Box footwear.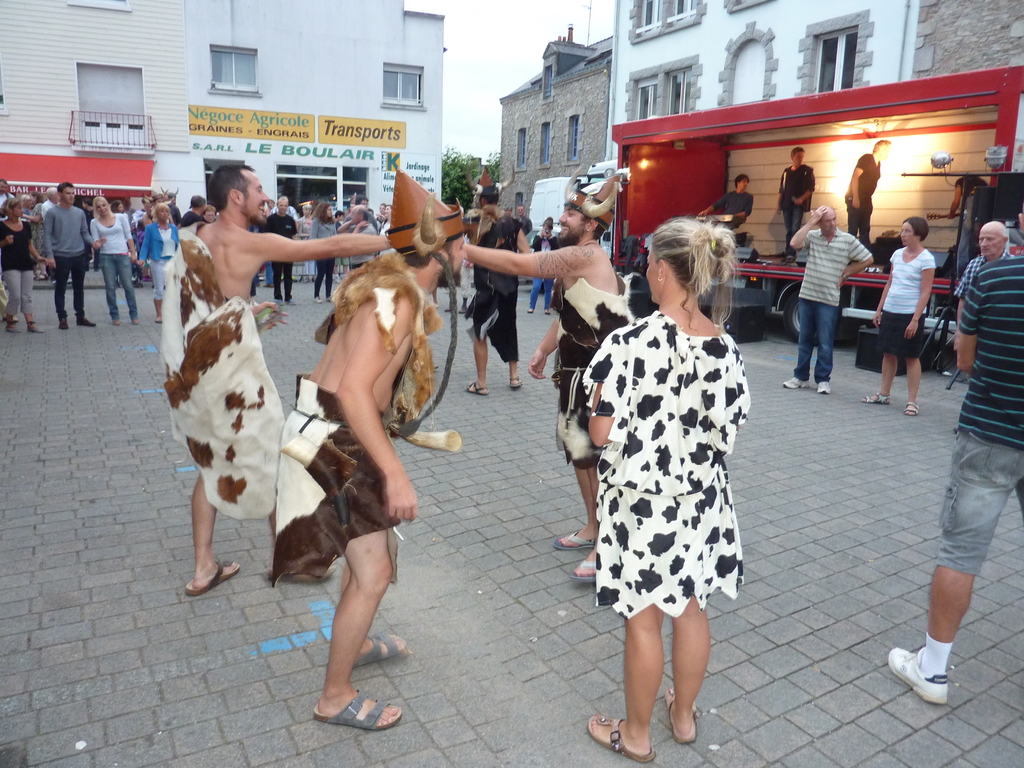
BBox(786, 250, 801, 262).
